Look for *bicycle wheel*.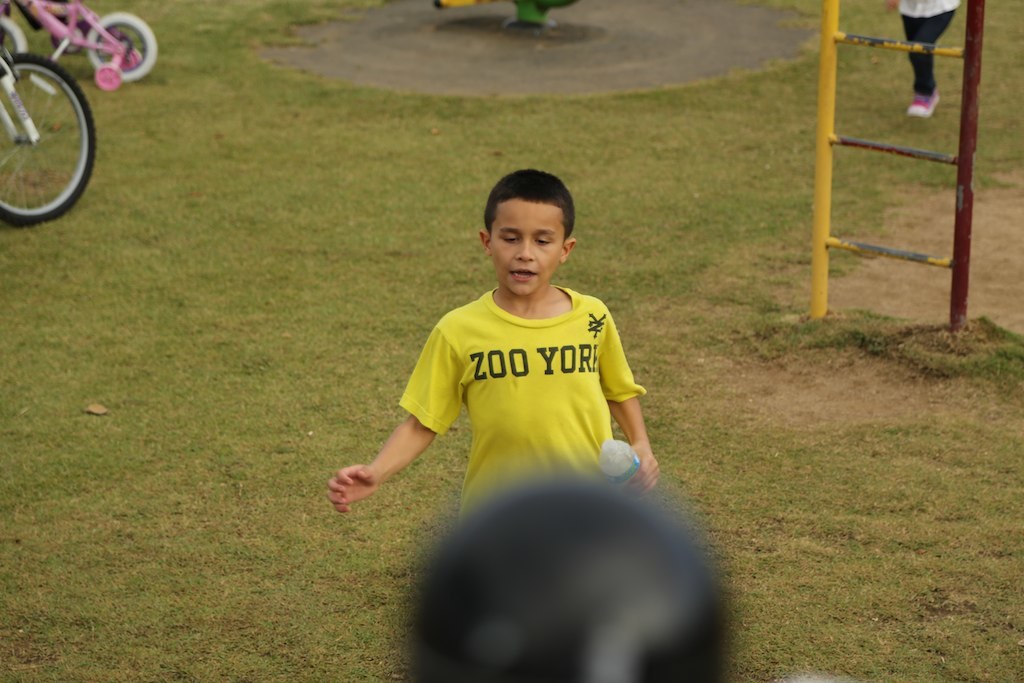
Found: detection(0, 11, 26, 73).
